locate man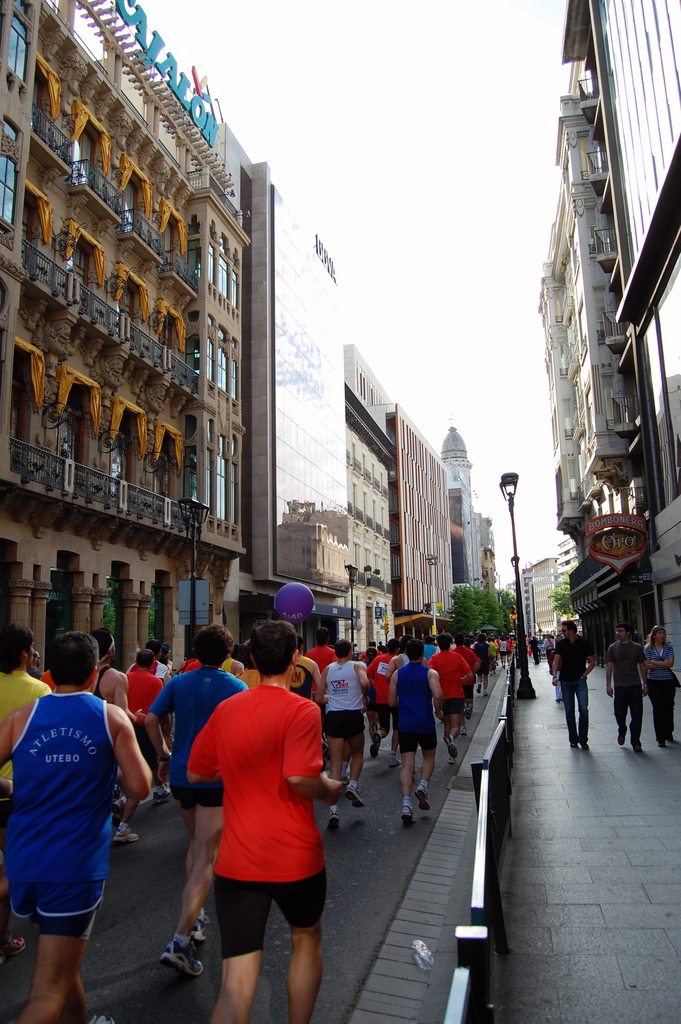
box=[30, 644, 40, 676]
